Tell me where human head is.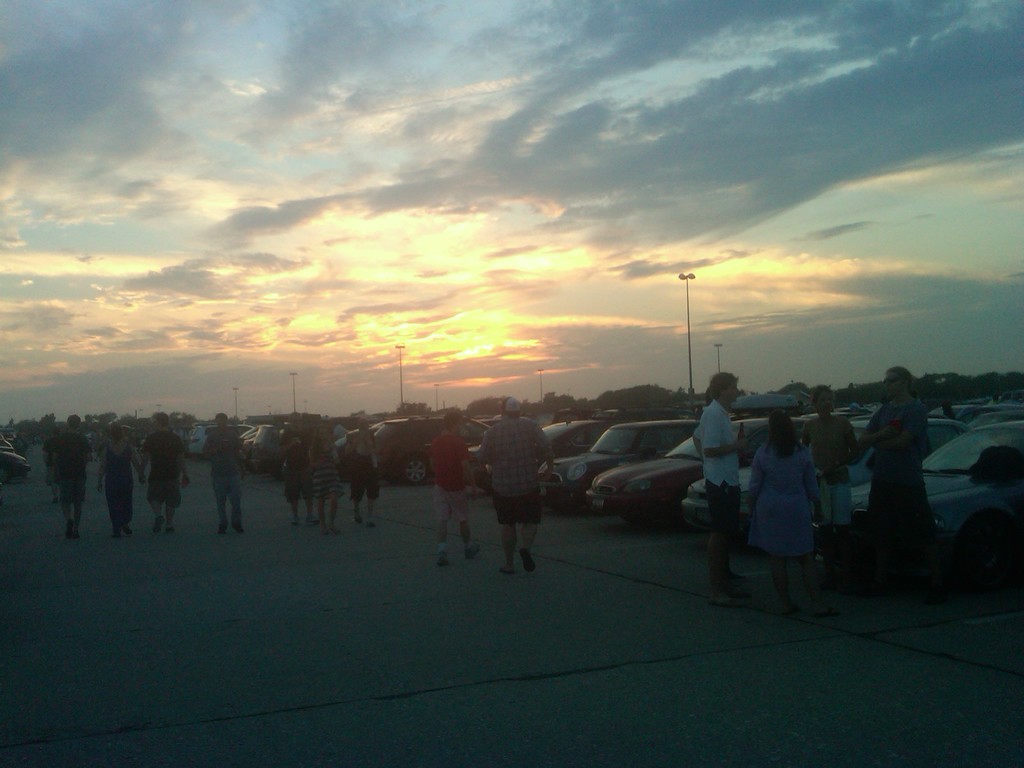
human head is at box(808, 378, 837, 415).
